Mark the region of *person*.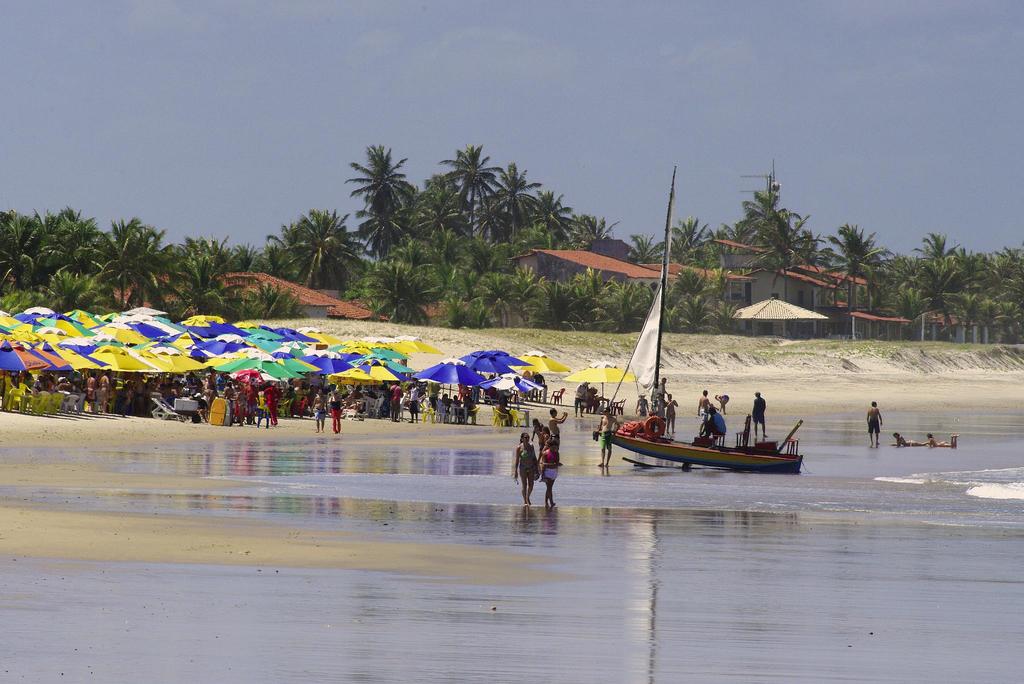
Region: locate(662, 398, 677, 440).
